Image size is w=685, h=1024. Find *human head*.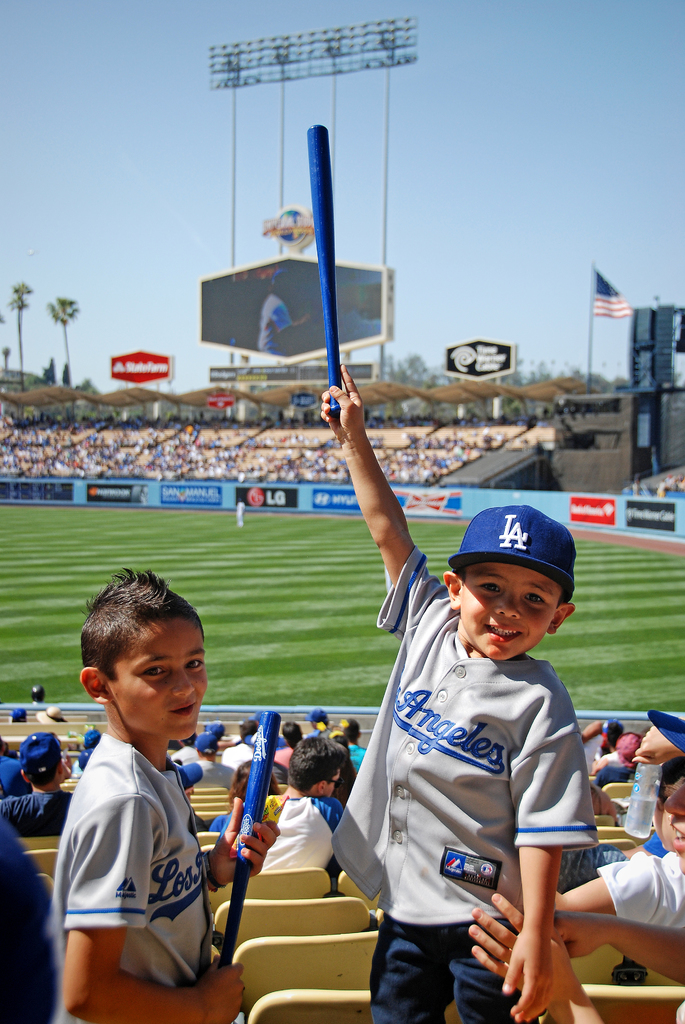
locate(306, 713, 336, 729).
